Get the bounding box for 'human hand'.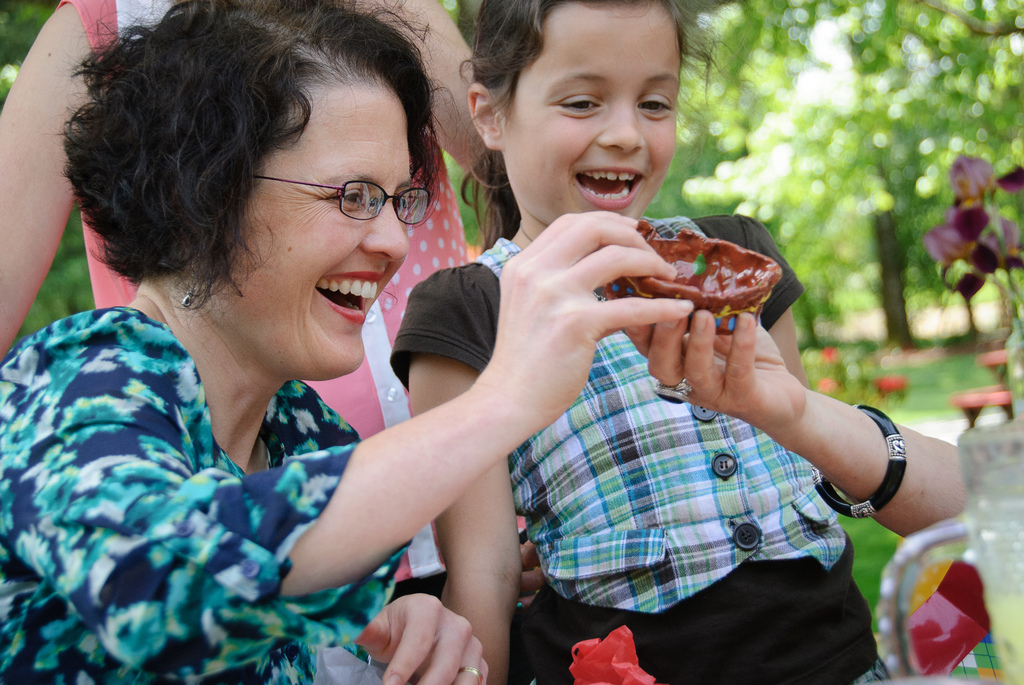
box(624, 308, 806, 434).
